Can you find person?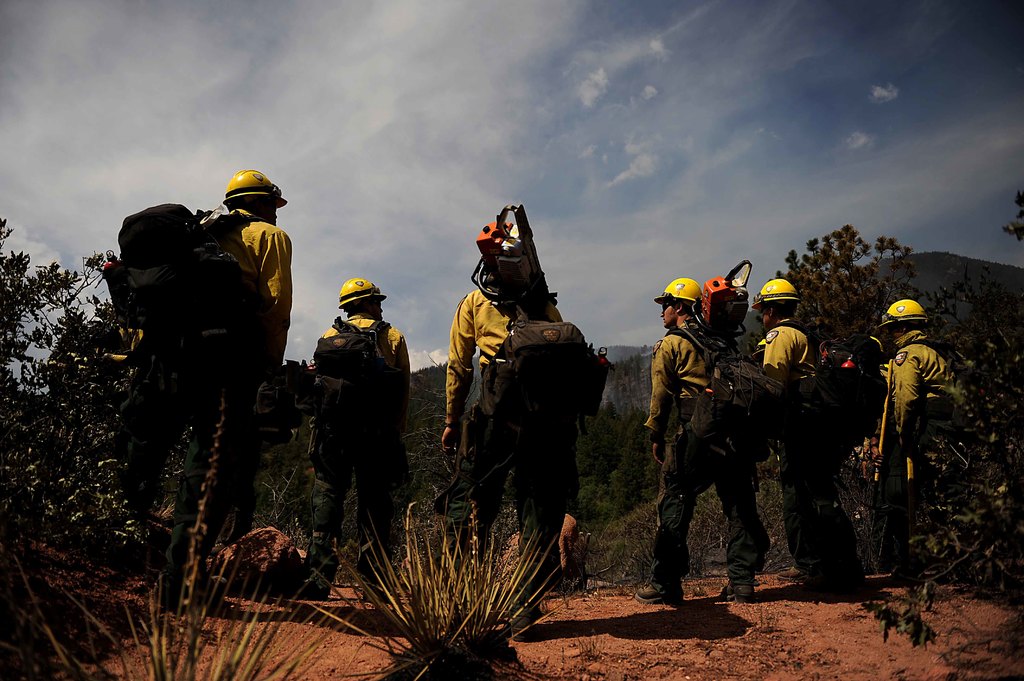
Yes, bounding box: [439, 220, 564, 641].
